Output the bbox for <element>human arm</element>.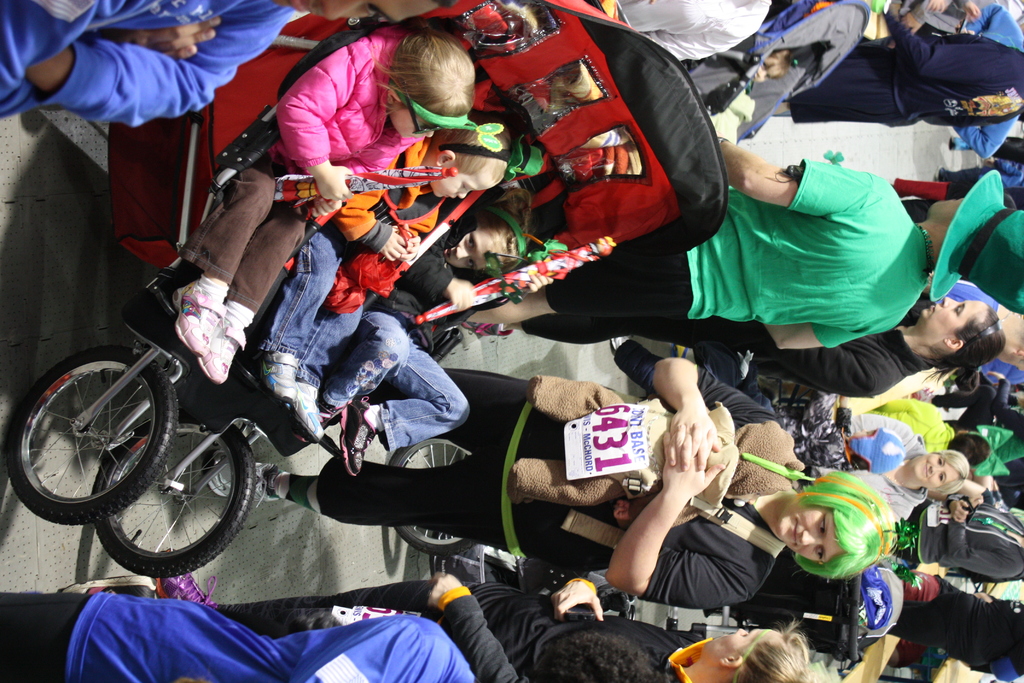
{"left": 642, "top": 357, "right": 786, "bottom": 480}.
